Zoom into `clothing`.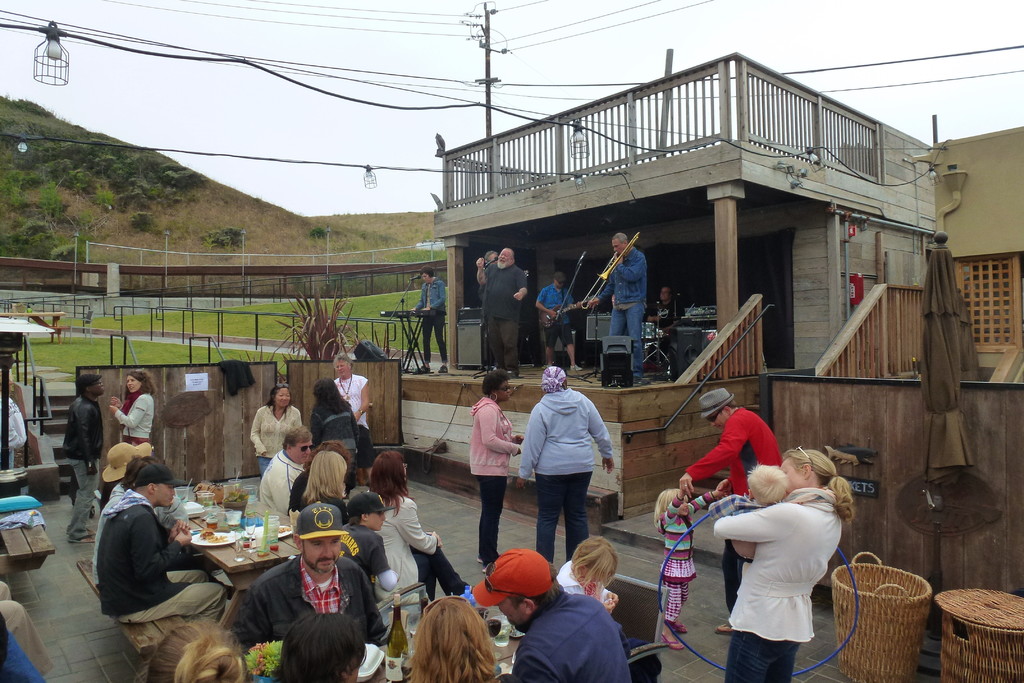
Zoom target: 4,631,44,682.
